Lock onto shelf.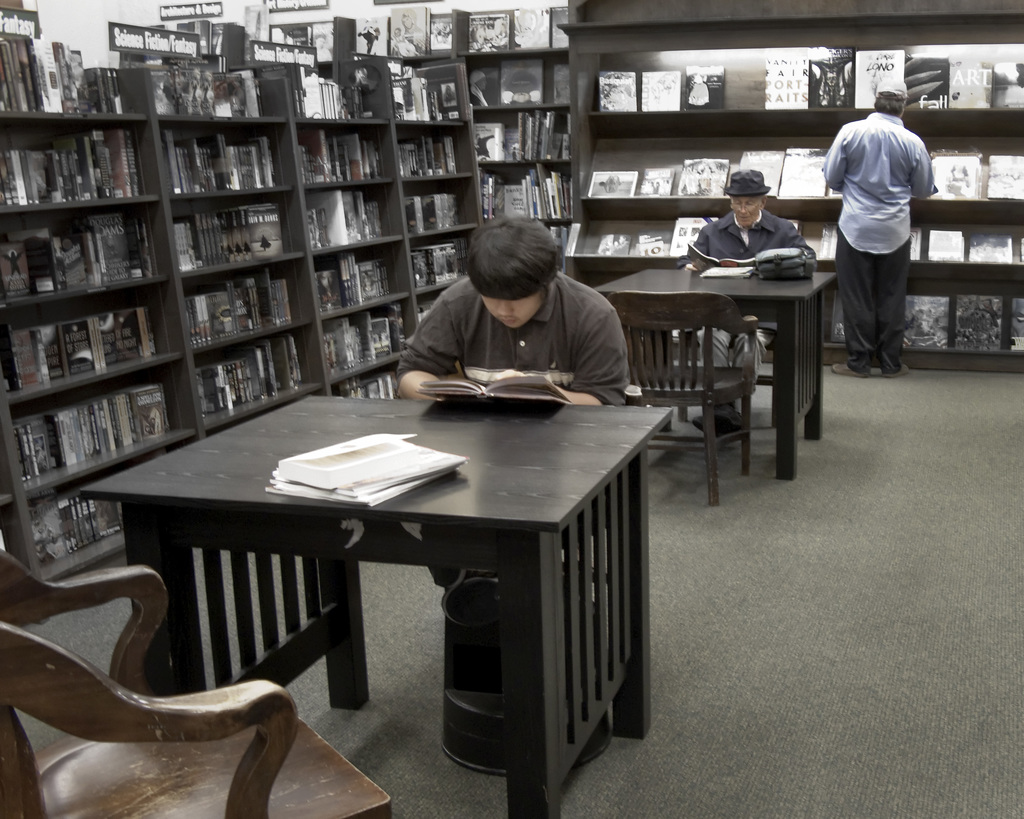
Locked: {"left": 0, "top": 221, "right": 180, "bottom": 310}.
